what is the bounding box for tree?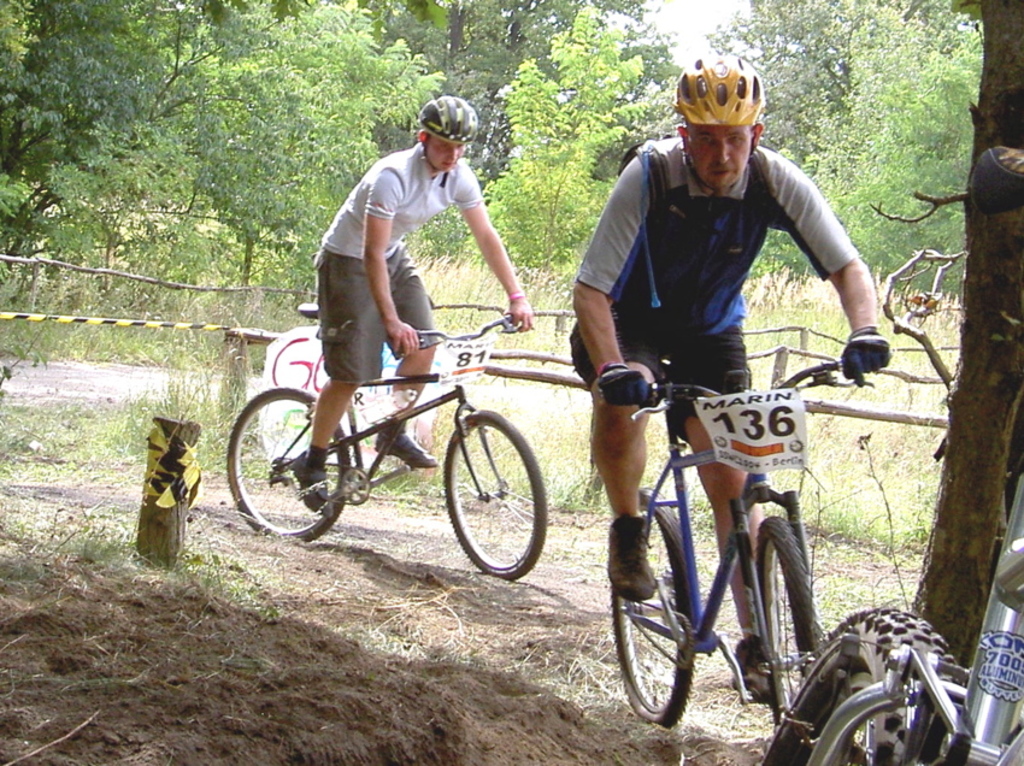
(x1=906, y1=5, x2=1023, y2=660).
